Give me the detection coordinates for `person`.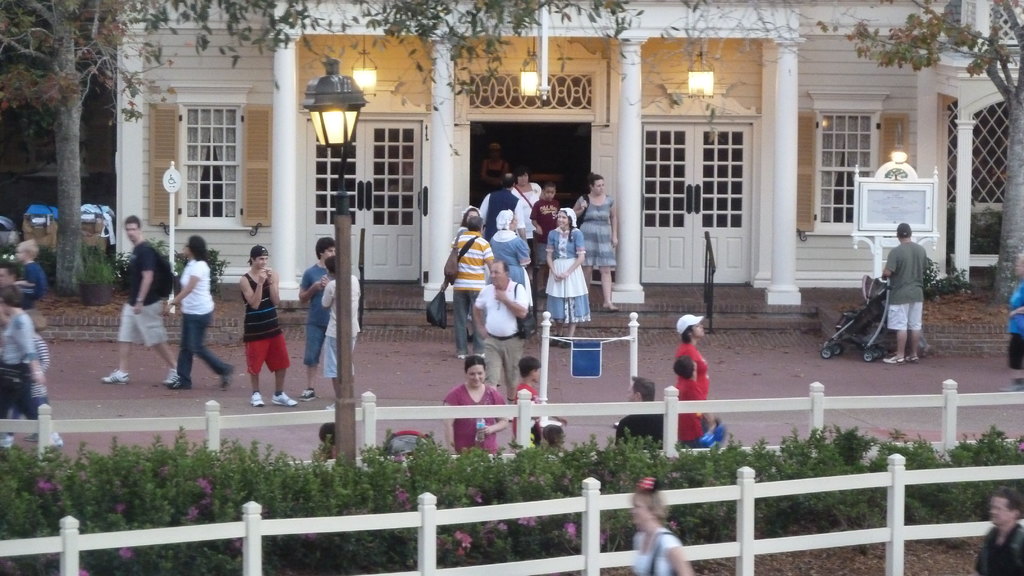
104:217:176:381.
